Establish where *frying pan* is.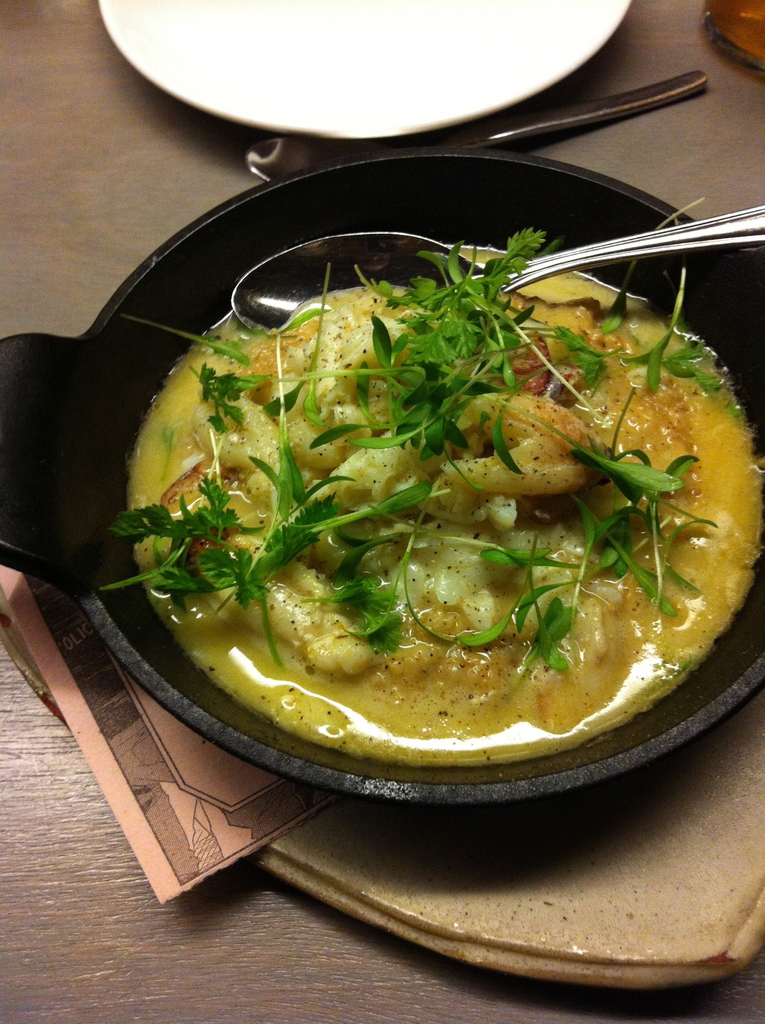
Established at (52,141,764,840).
